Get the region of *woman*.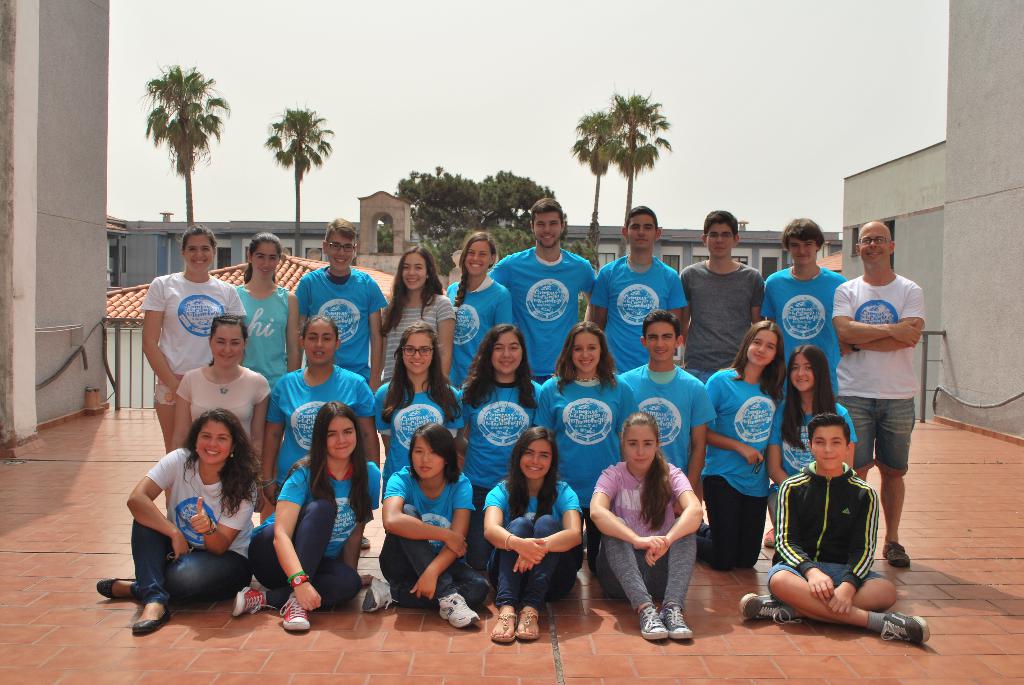
705,319,796,576.
